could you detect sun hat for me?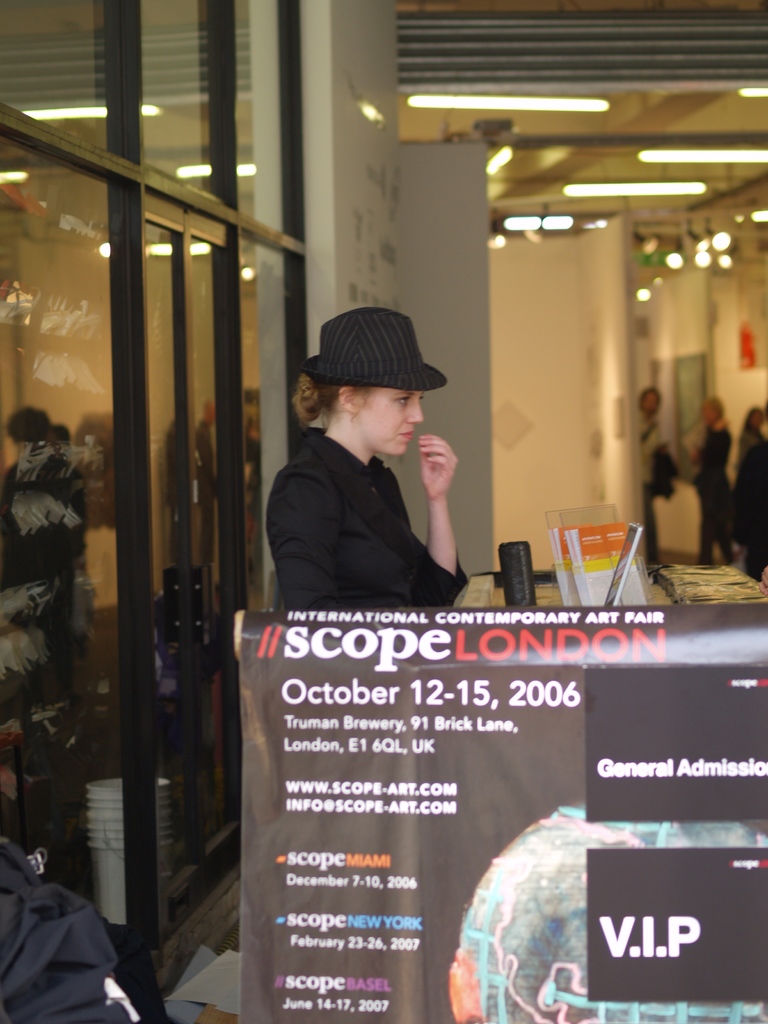
Detection result: 298 307 449 408.
